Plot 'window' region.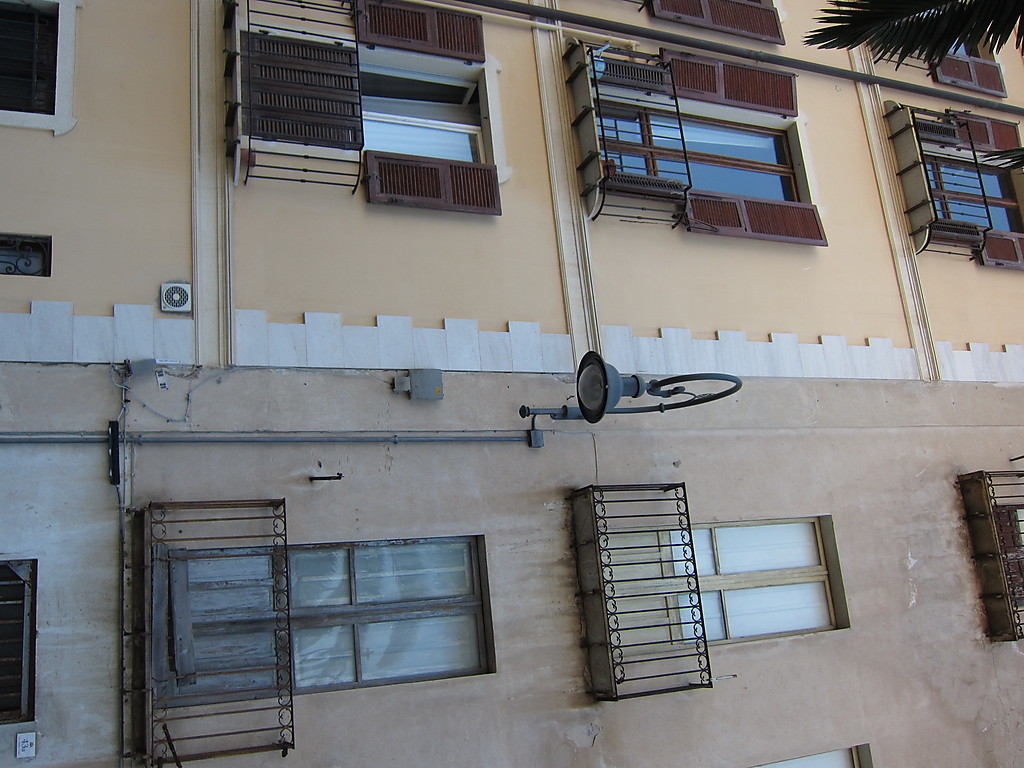
Plotted at crop(979, 473, 1023, 642).
